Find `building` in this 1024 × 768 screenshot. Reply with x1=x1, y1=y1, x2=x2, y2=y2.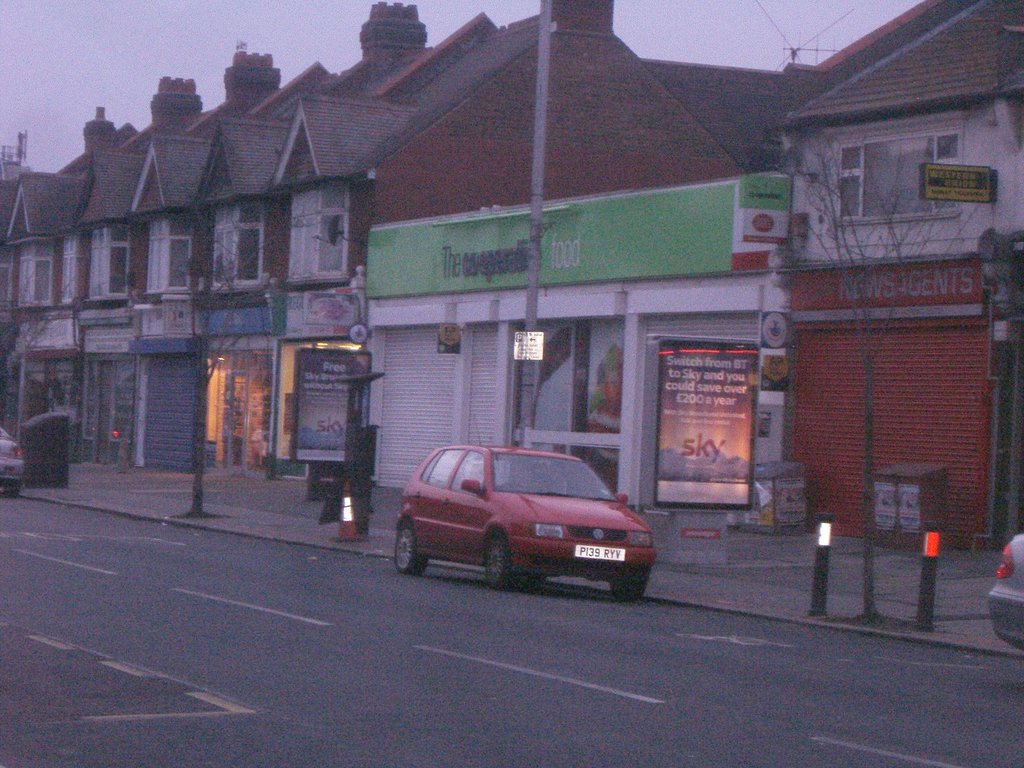
x1=778, y1=0, x2=1023, y2=462.
